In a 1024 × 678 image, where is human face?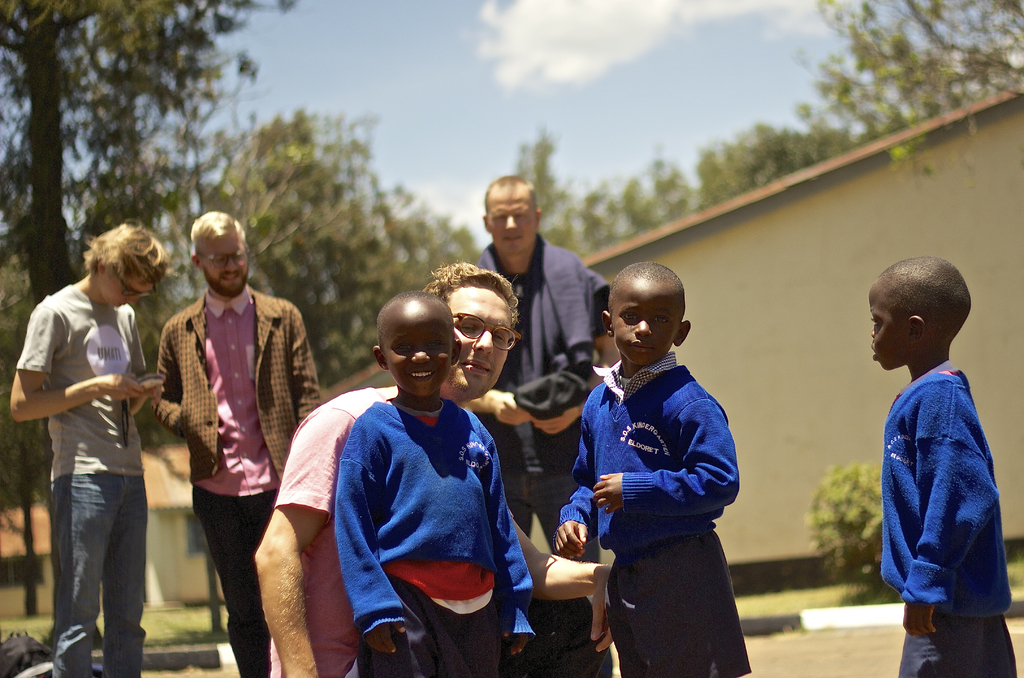
x1=608, y1=275, x2=684, y2=371.
